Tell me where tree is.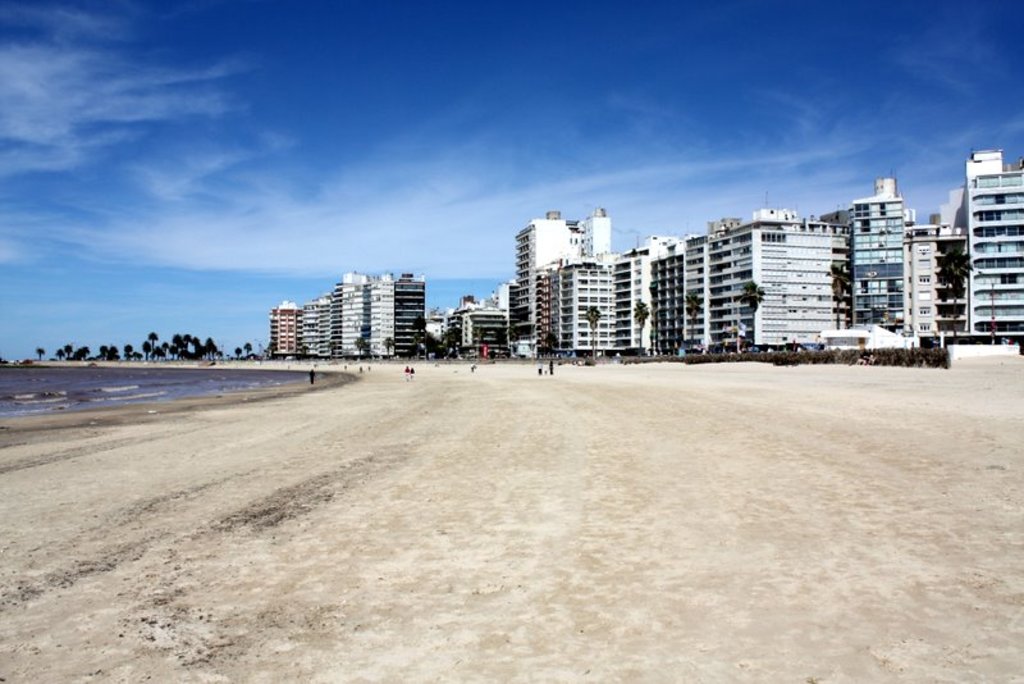
tree is at [x1=243, y1=342, x2=251, y2=361].
